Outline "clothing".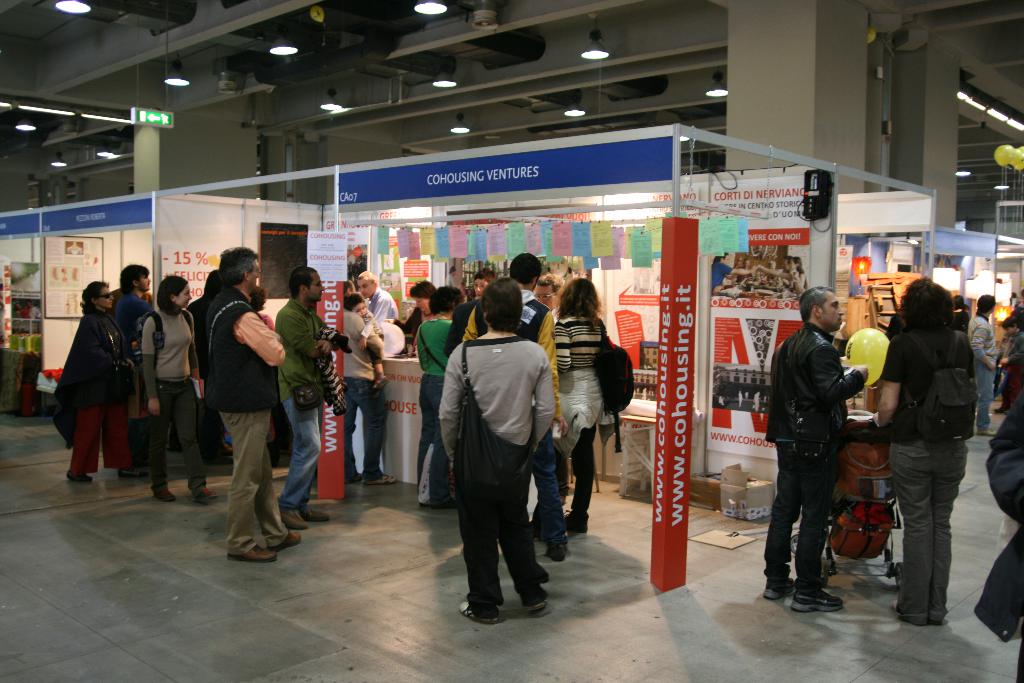
Outline: (367,288,397,326).
